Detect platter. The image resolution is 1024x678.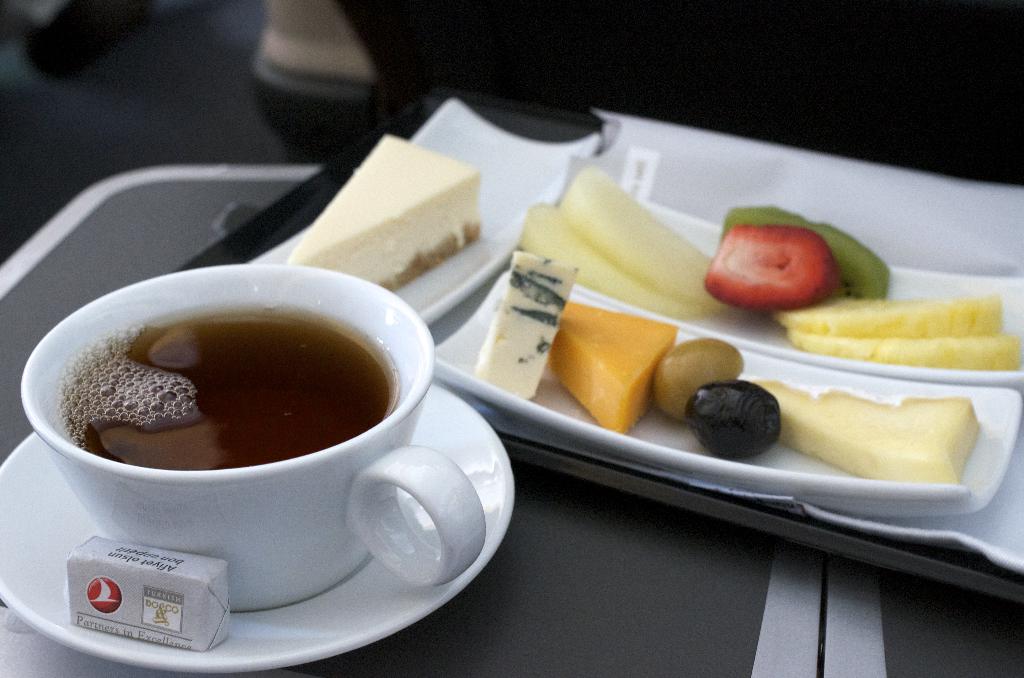
[left=570, top=163, right=1022, bottom=391].
